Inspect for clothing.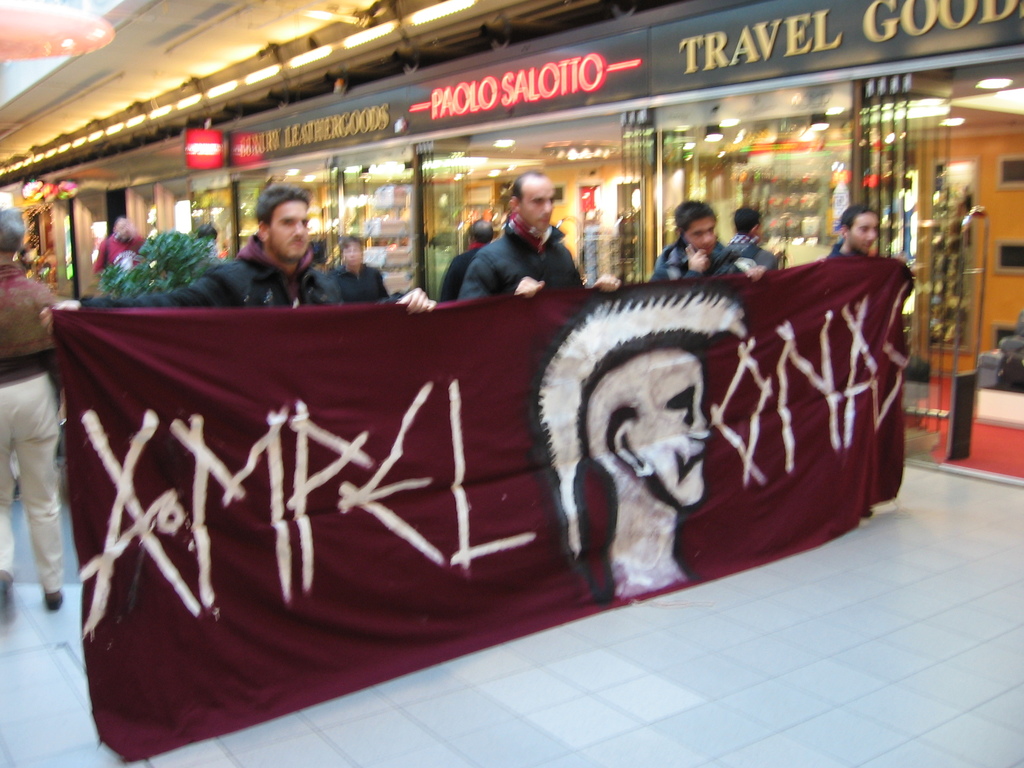
Inspection: crop(440, 242, 483, 304).
